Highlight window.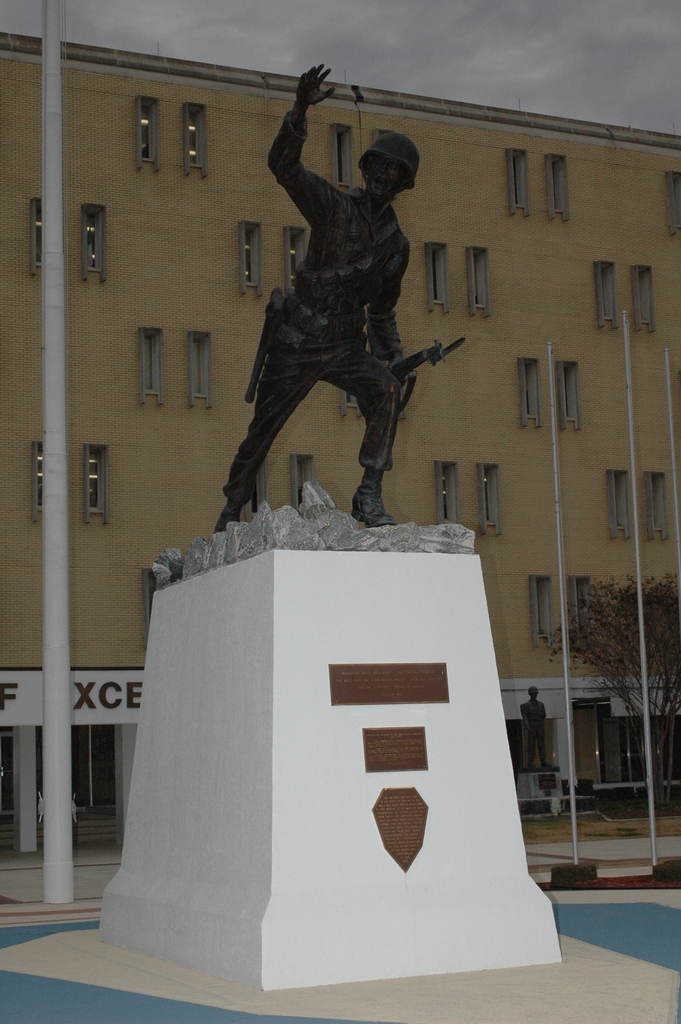
Highlighted region: 462, 234, 500, 325.
